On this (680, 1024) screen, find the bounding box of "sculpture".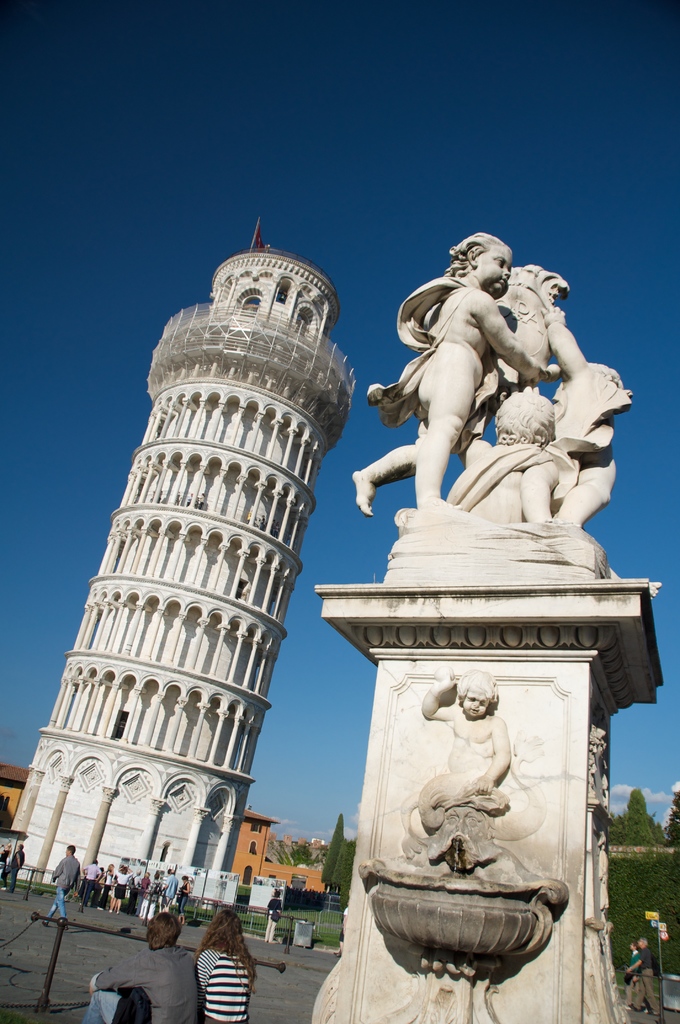
Bounding box: detection(462, 388, 576, 538).
